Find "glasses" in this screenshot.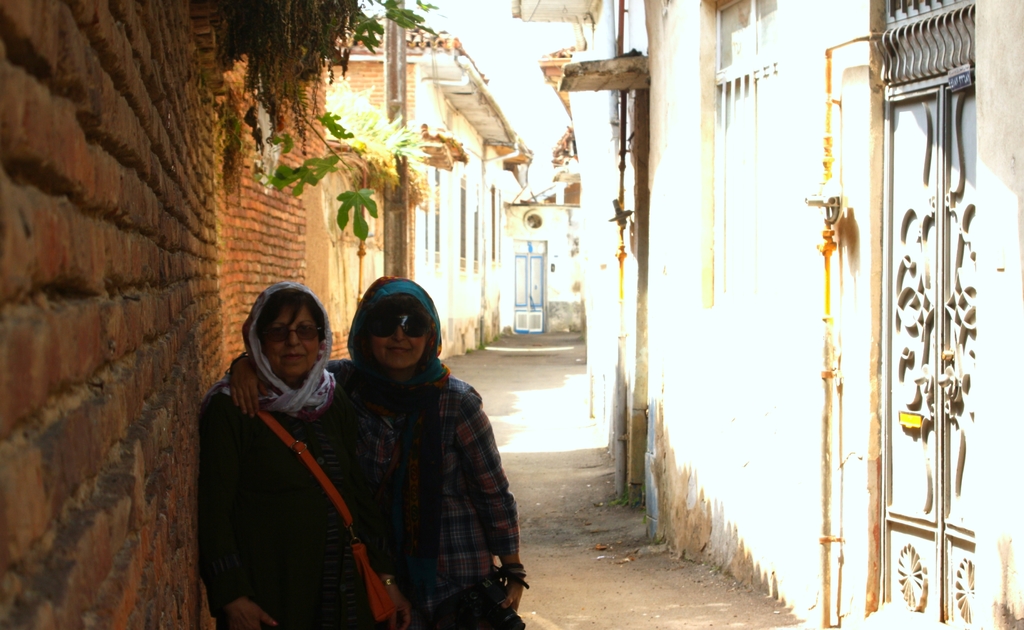
The bounding box for "glasses" is {"x1": 368, "y1": 309, "x2": 430, "y2": 340}.
